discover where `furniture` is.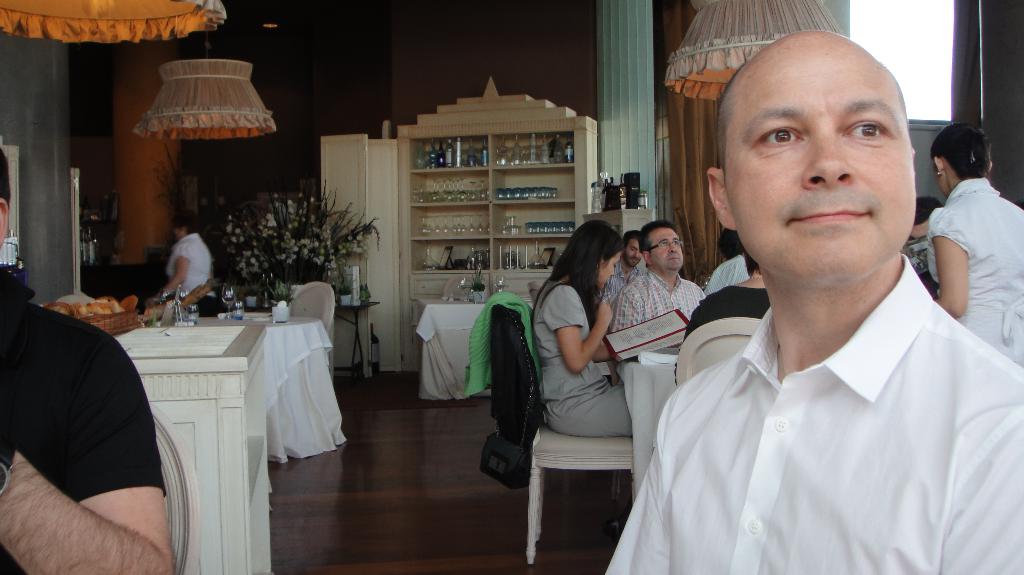
Discovered at (x1=499, y1=297, x2=641, y2=565).
